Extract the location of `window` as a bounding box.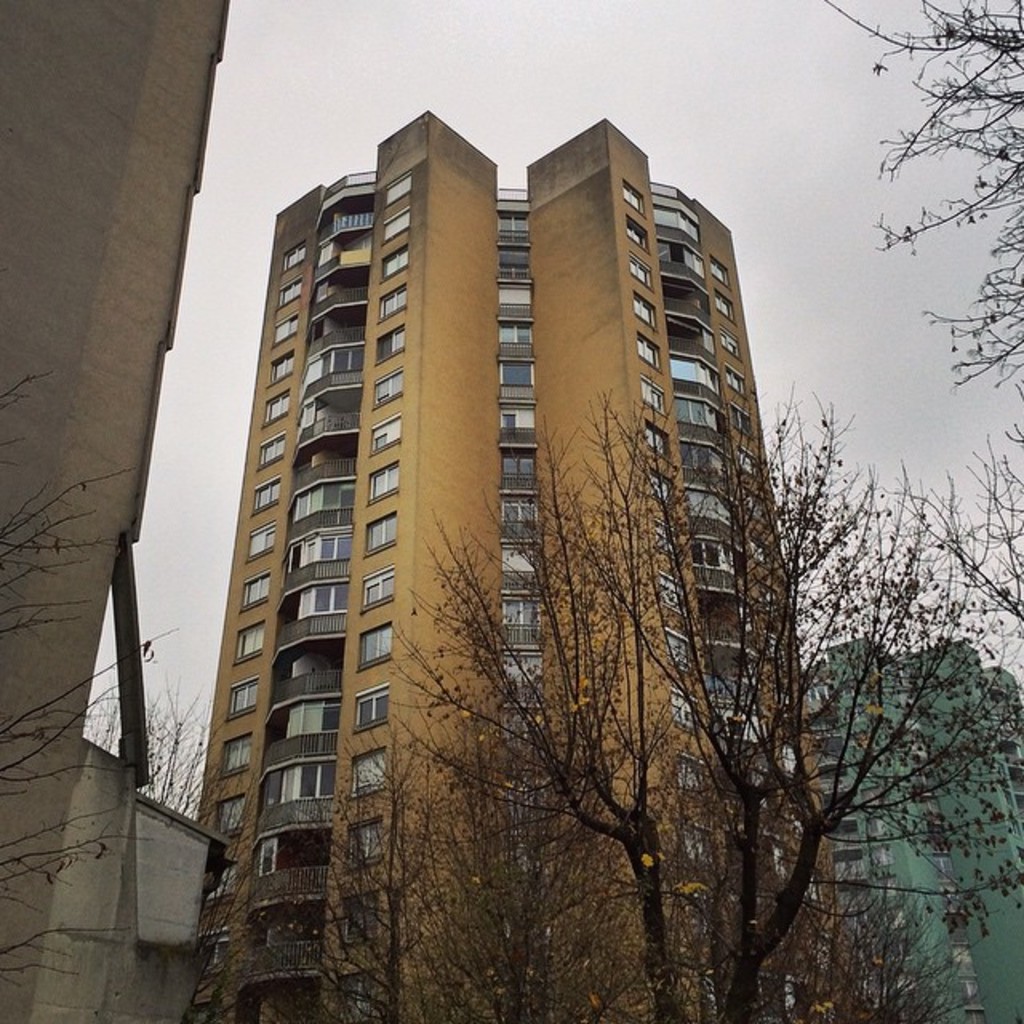
crop(662, 634, 696, 677).
